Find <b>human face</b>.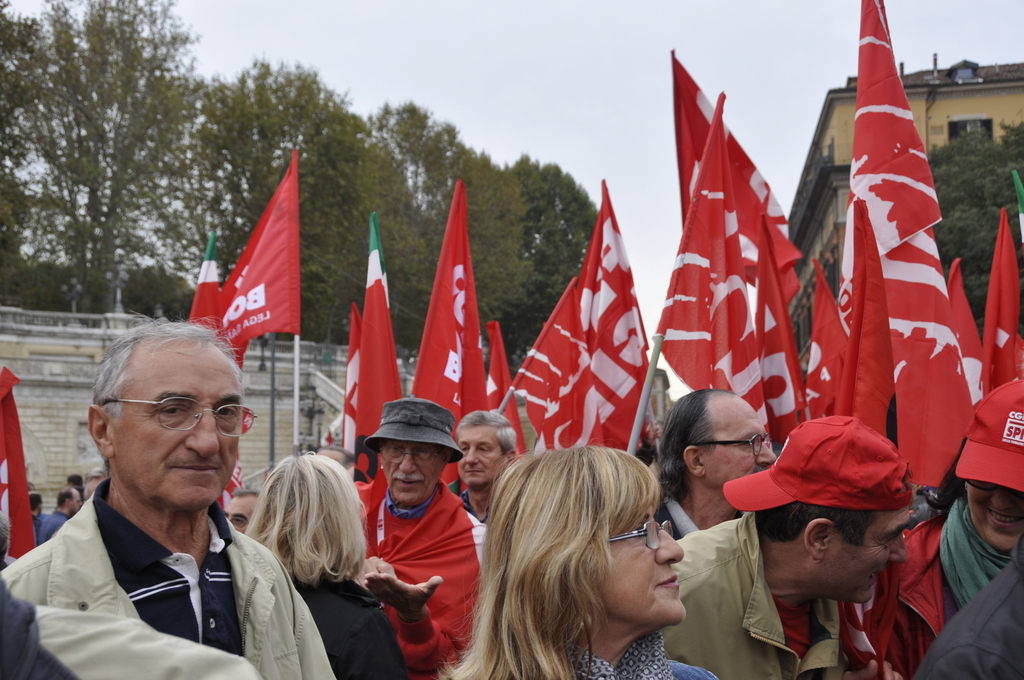
detection(382, 437, 440, 508).
